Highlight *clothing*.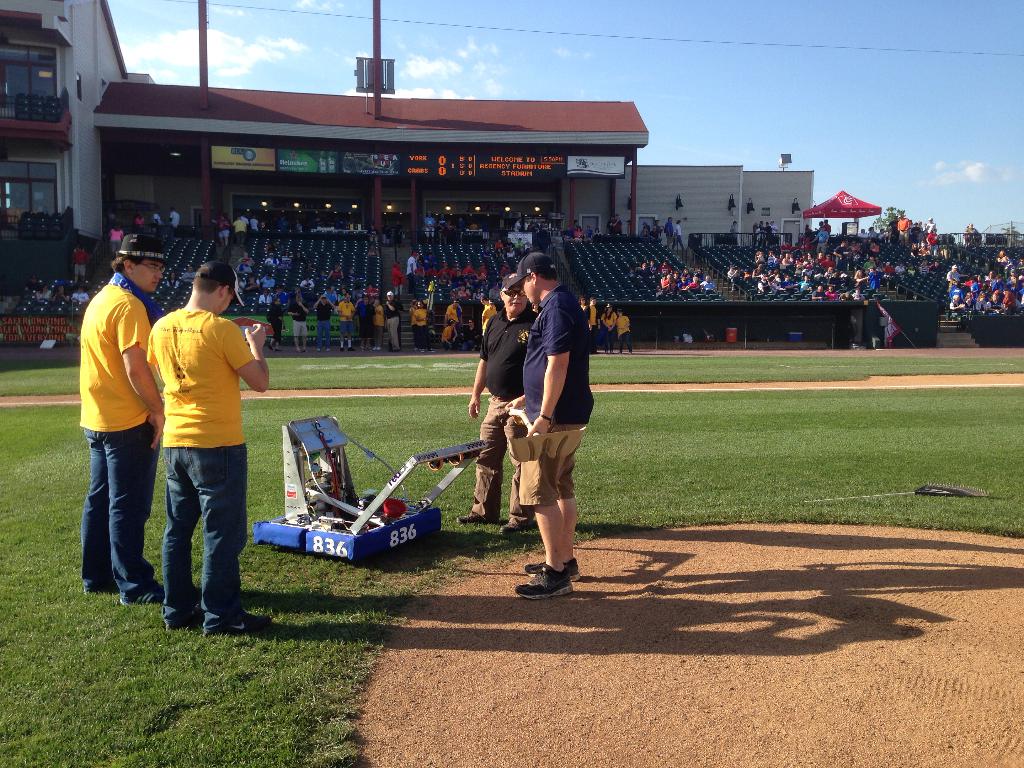
Highlighted region: (x1=404, y1=256, x2=417, y2=292).
